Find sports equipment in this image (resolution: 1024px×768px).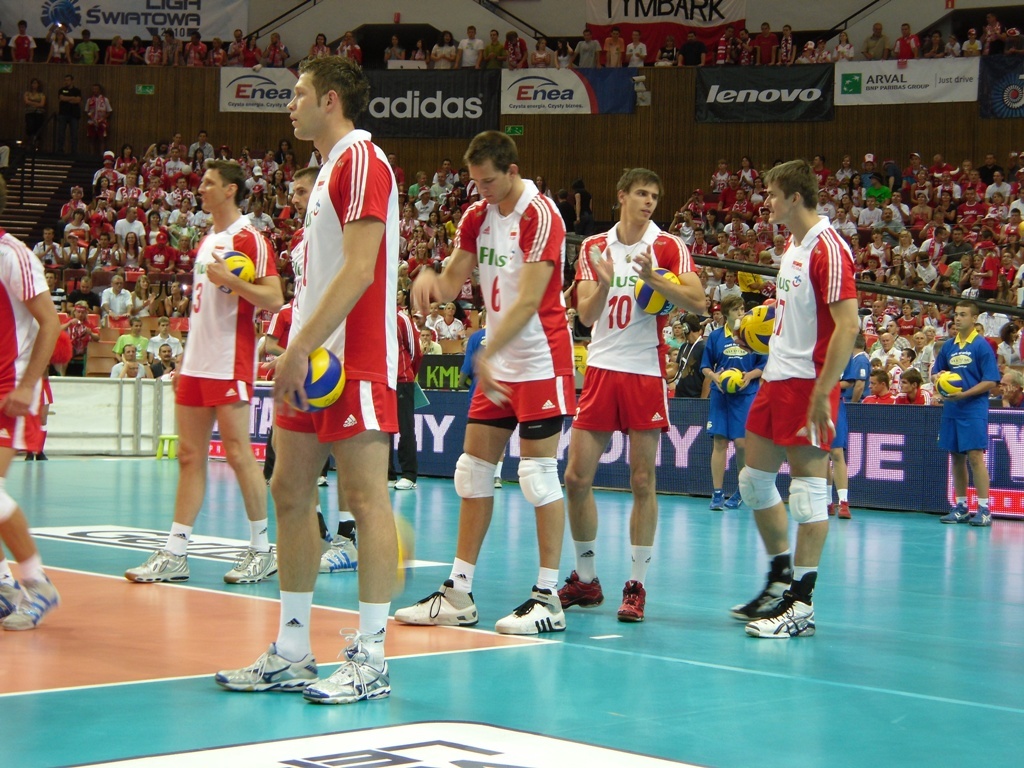
{"left": 632, "top": 267, "right": 683, "bottom": 319}.
